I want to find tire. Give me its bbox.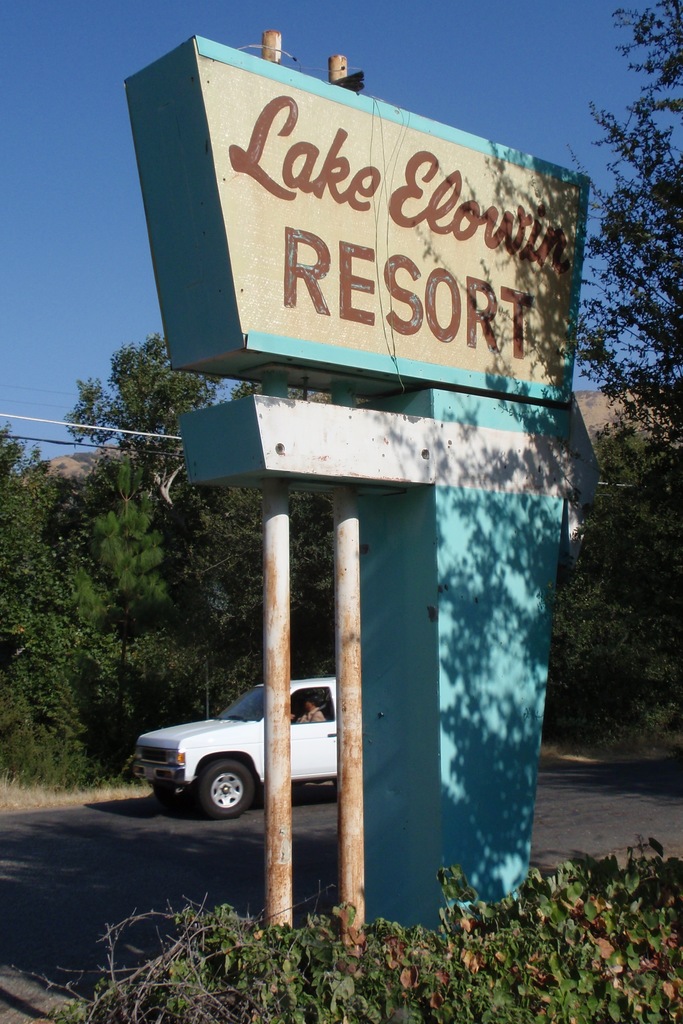
<box>158,786,182,801</box>.
